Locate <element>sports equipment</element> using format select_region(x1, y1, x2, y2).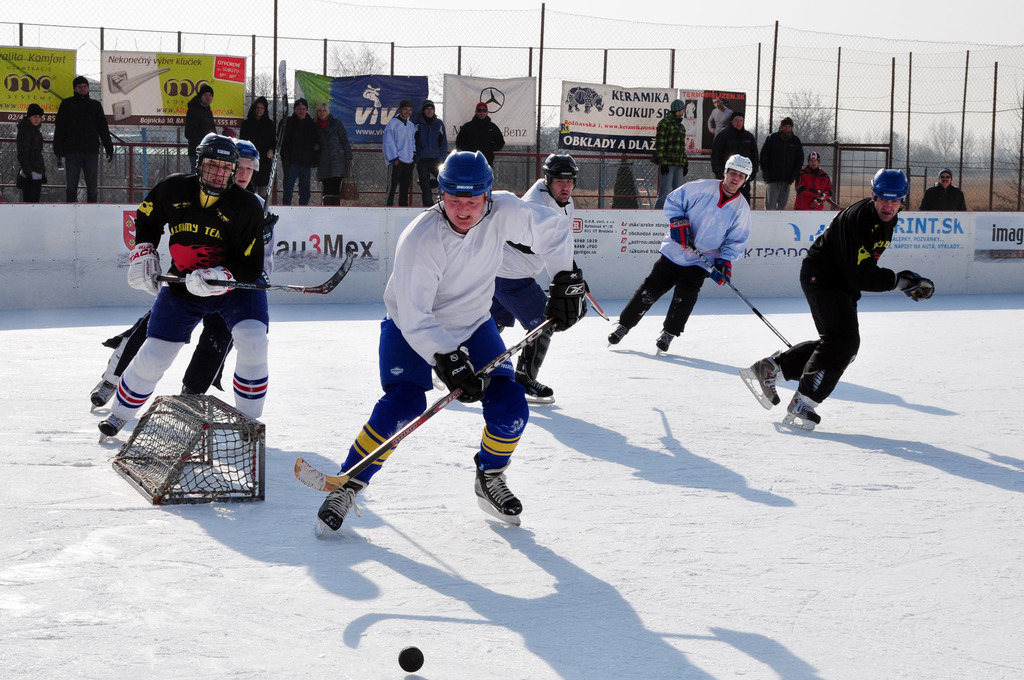
select_region(690, 241, 791, 347).
